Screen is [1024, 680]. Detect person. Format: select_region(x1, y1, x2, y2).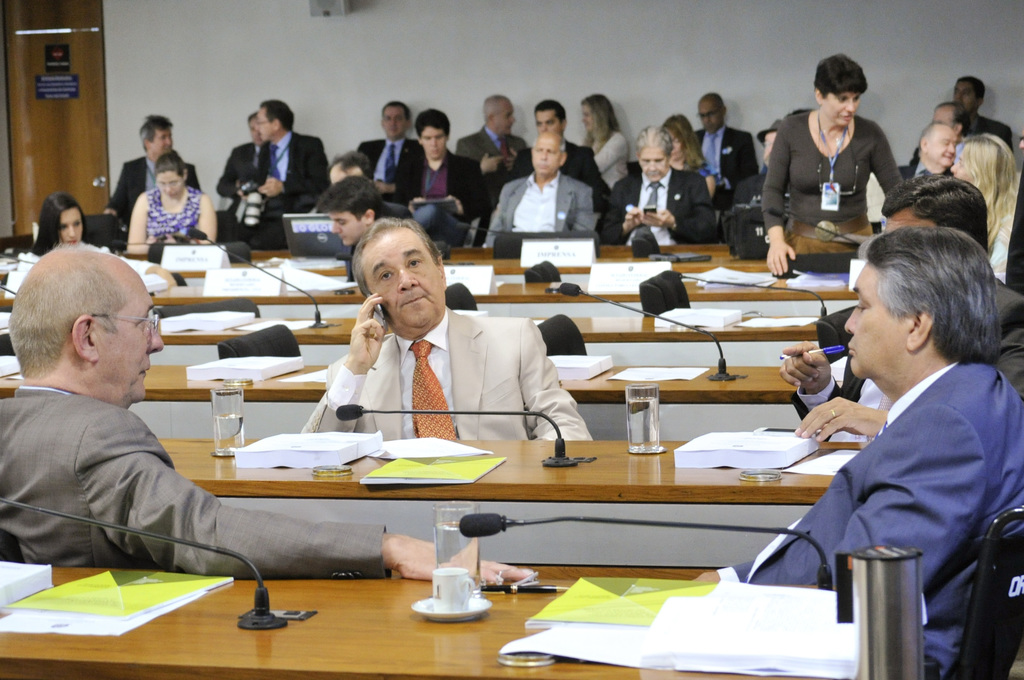
select_region(659, 113, 717, 192).
